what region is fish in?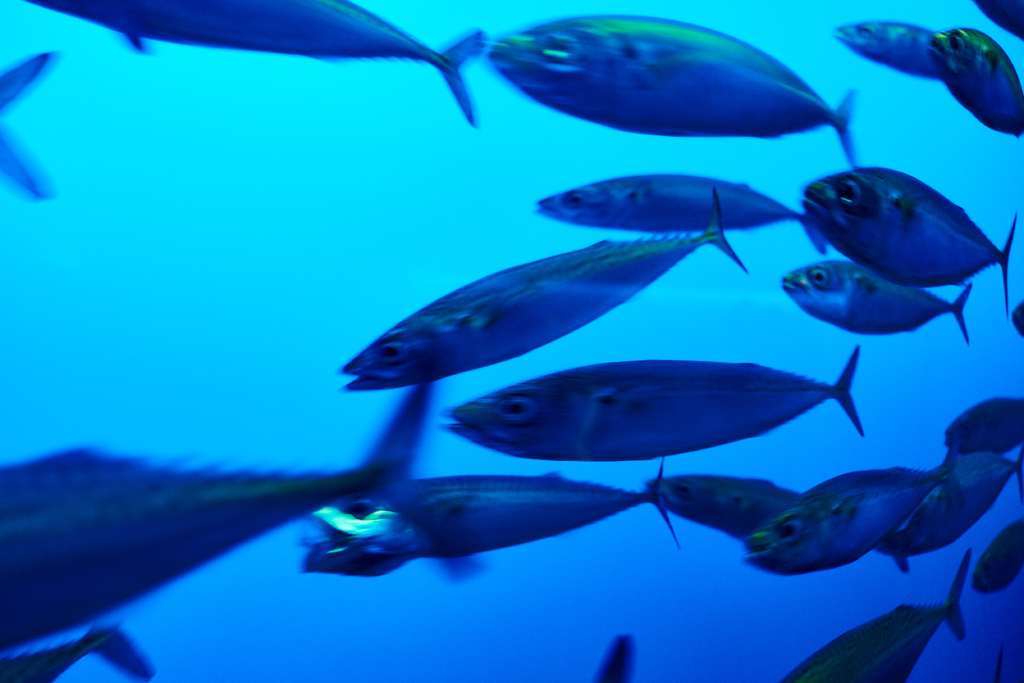
l=833, t=24, r=942, b=78.
